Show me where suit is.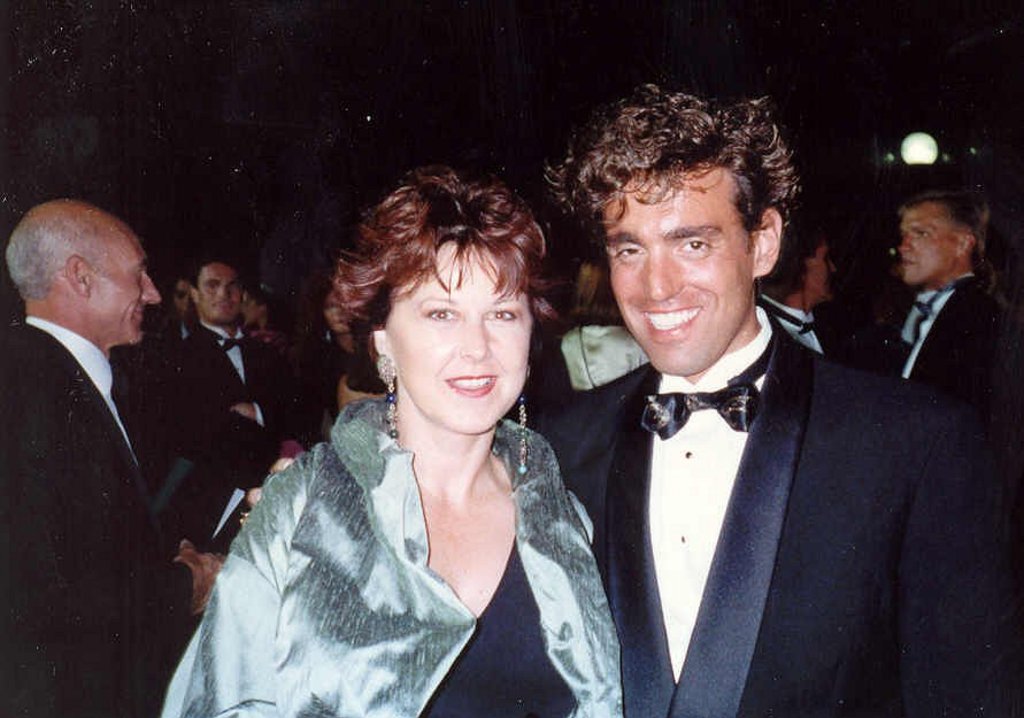
suit is at 7,183,210,674.
